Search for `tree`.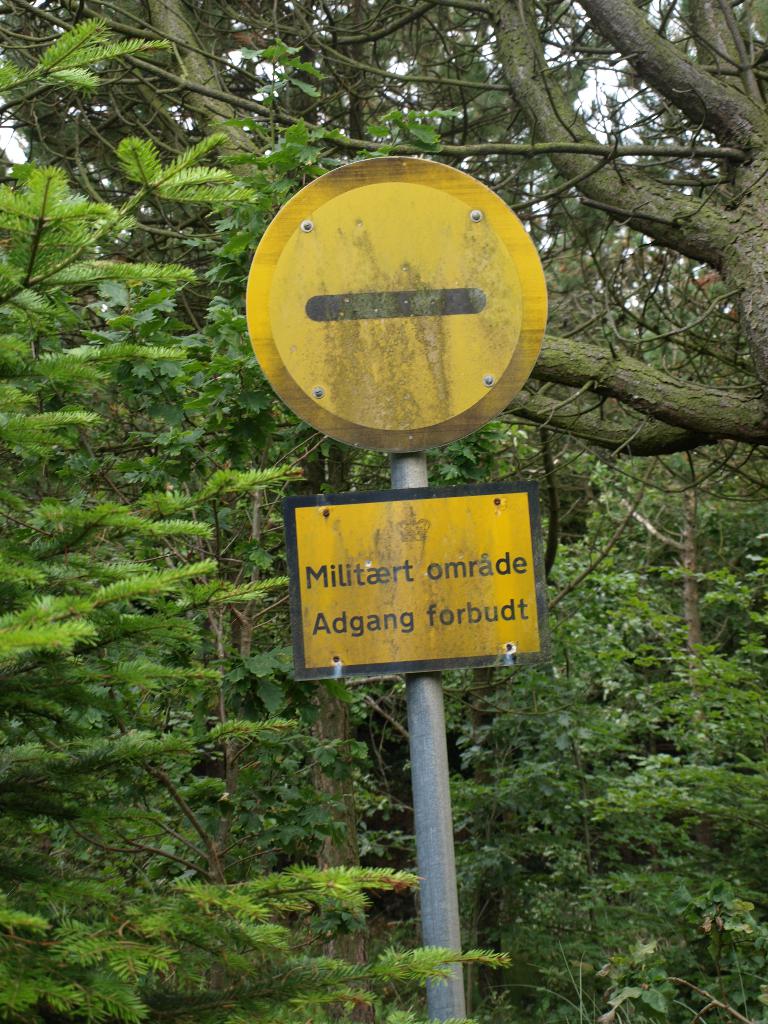
Found at box(0, 0, 767, 464).
